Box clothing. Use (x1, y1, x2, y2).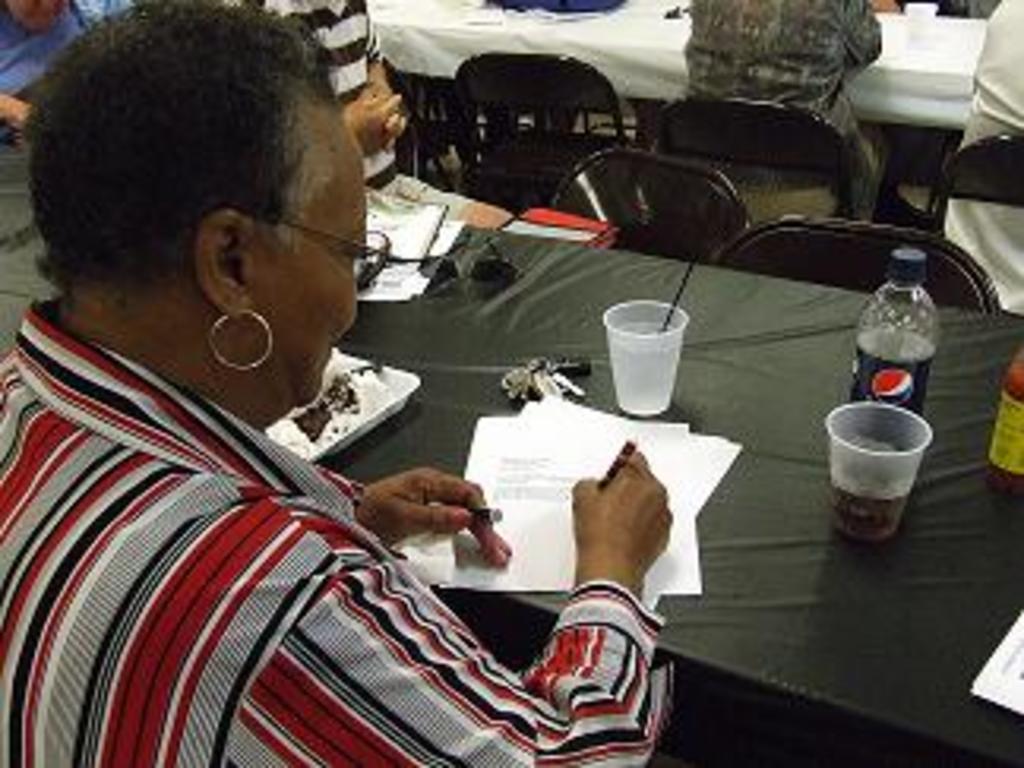
(224, 0, 468, 215).
